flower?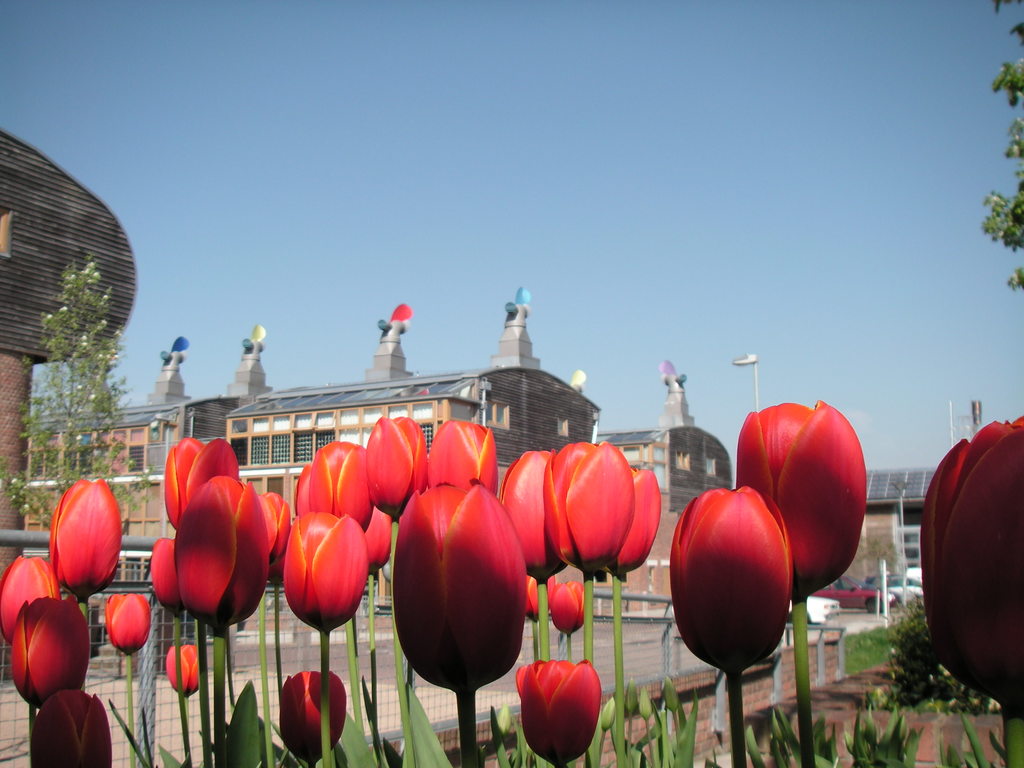
detection(920, 415, 1023, 708)
